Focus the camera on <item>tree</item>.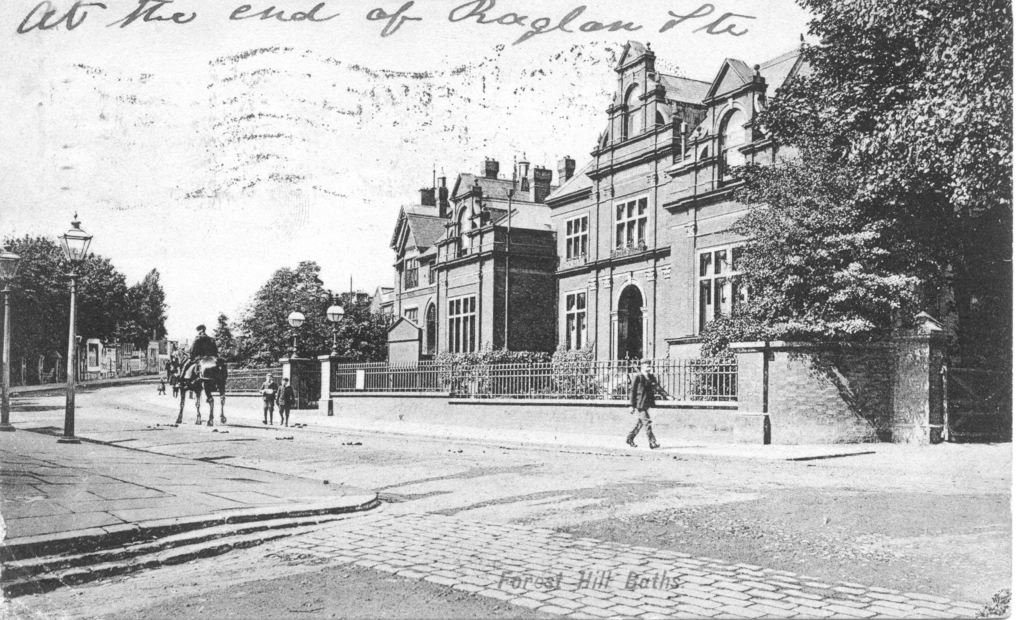
Focus region: 773,0,1021,365.
